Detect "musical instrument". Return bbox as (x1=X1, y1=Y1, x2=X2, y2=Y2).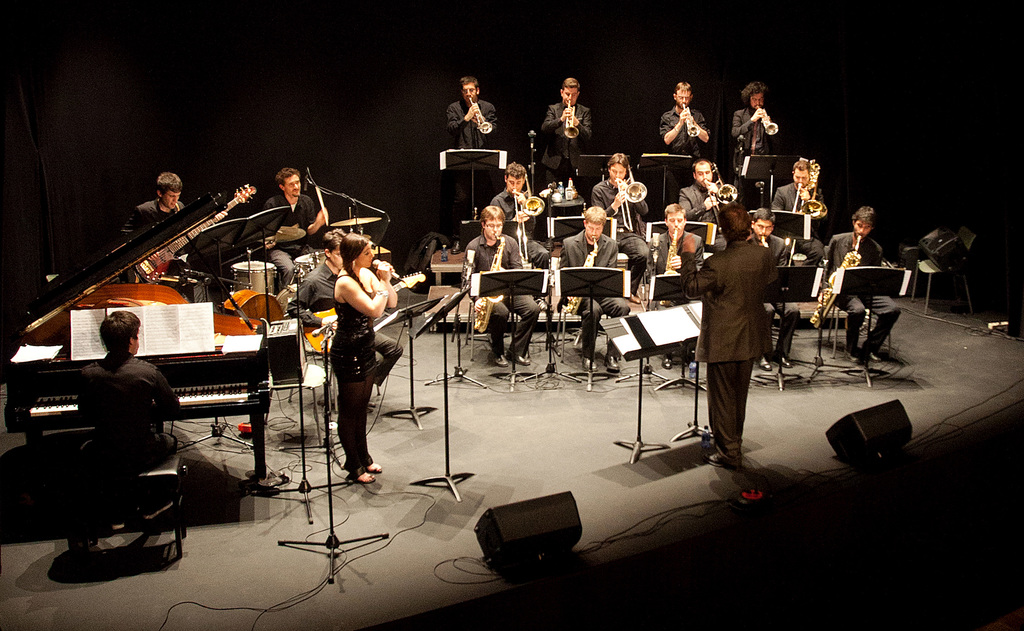
(x1=802, y1=230, x2=867, y2=340).
